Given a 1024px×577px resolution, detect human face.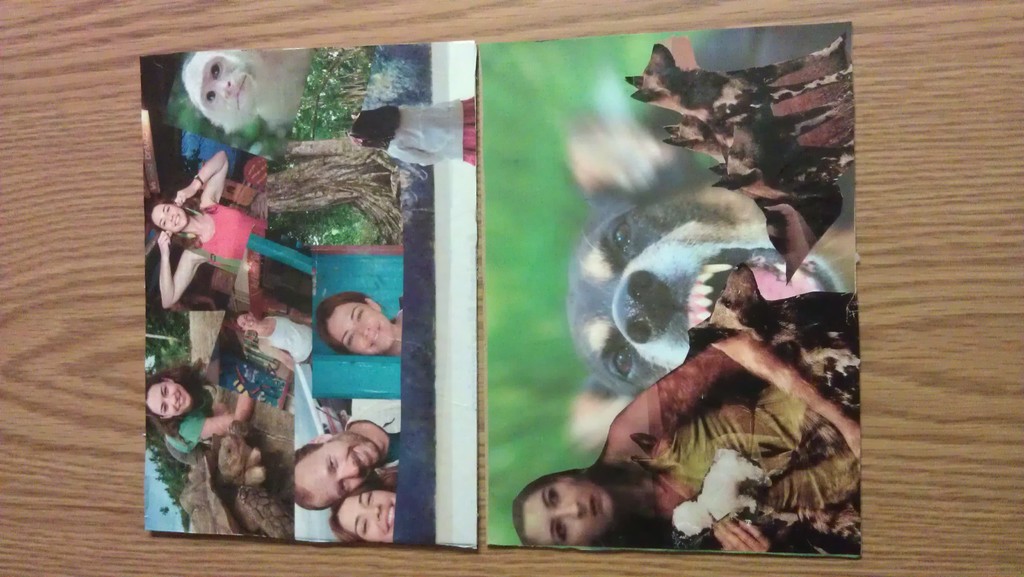
[left=151, top=204, right=188, bottom=232].
